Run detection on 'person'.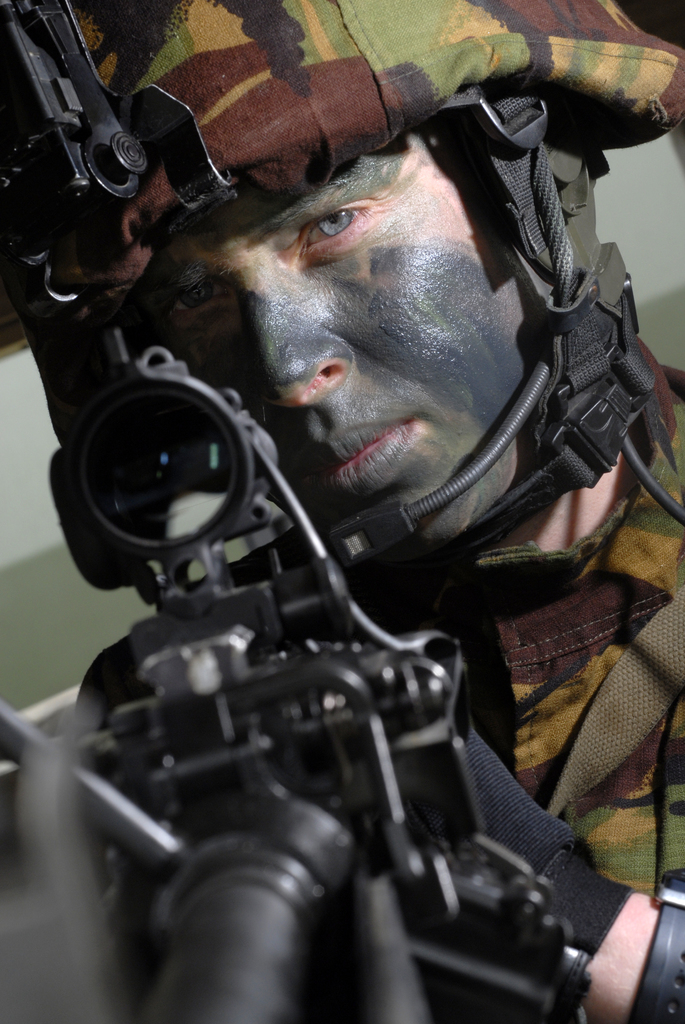
Result: x1=0, y1=0, x2=684, y2=1021.
